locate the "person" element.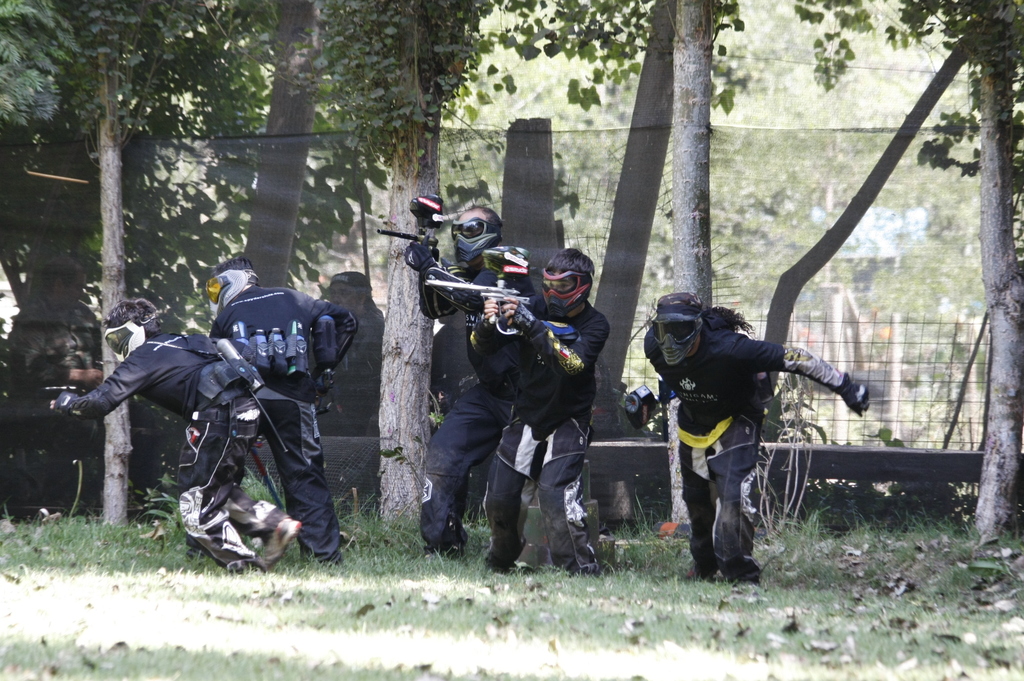
Element bbox: {"left": 49, "top": 307, "right": 301, "bottom": 573}.
